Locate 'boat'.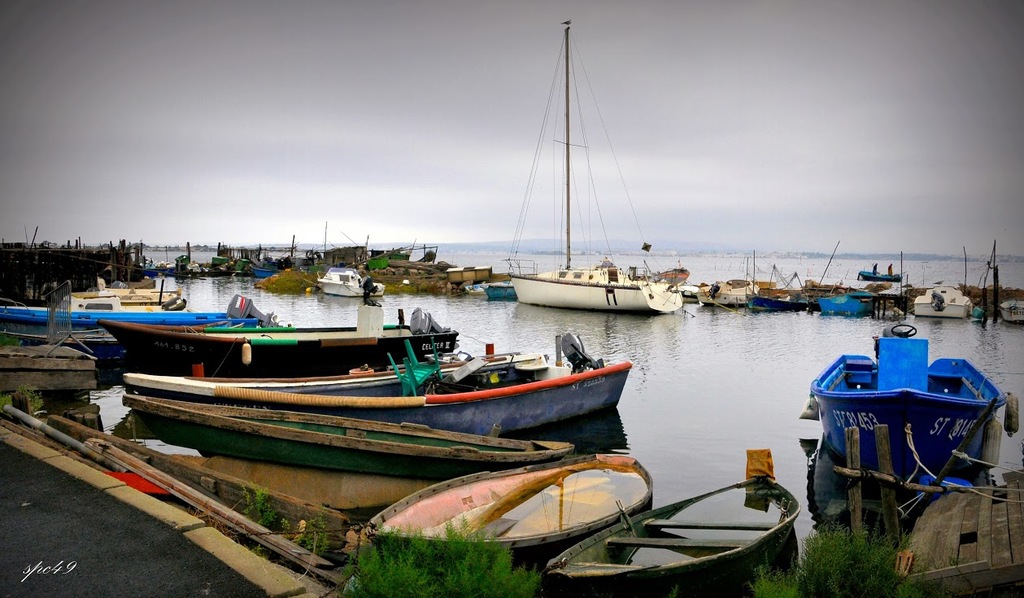
Bounding box: (493,32,696,335).
